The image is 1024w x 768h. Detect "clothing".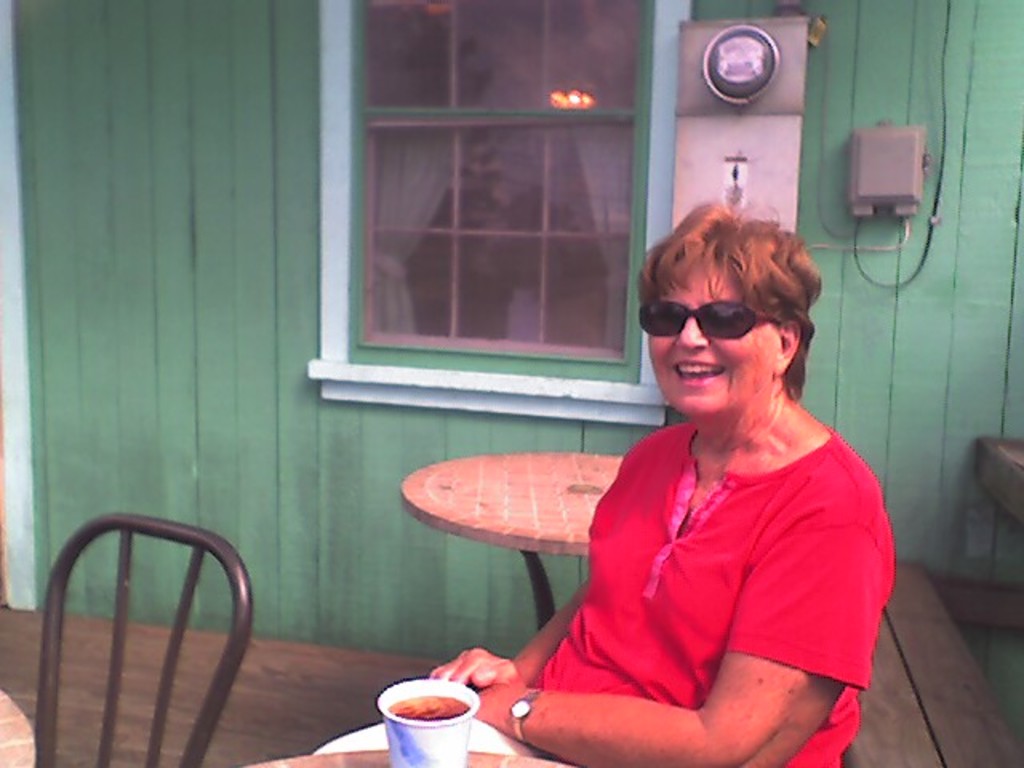
Detection: select_region(514, 347, 874, 736).
